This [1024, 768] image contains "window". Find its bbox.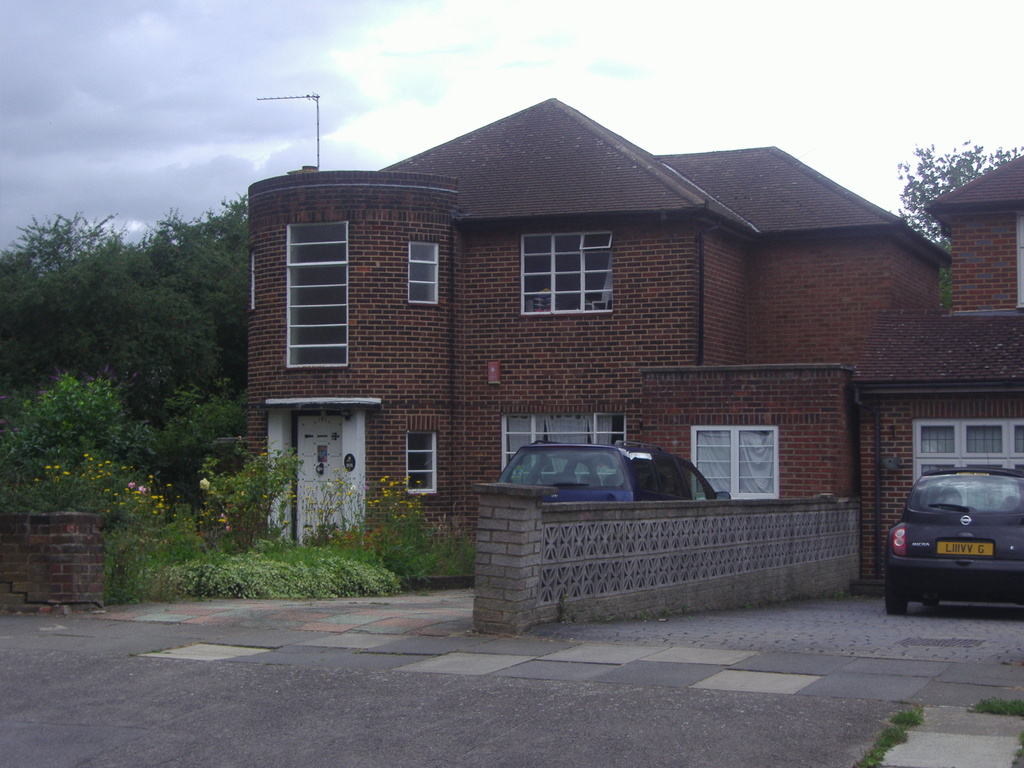
l=247, t=254, r=256, b=309.
